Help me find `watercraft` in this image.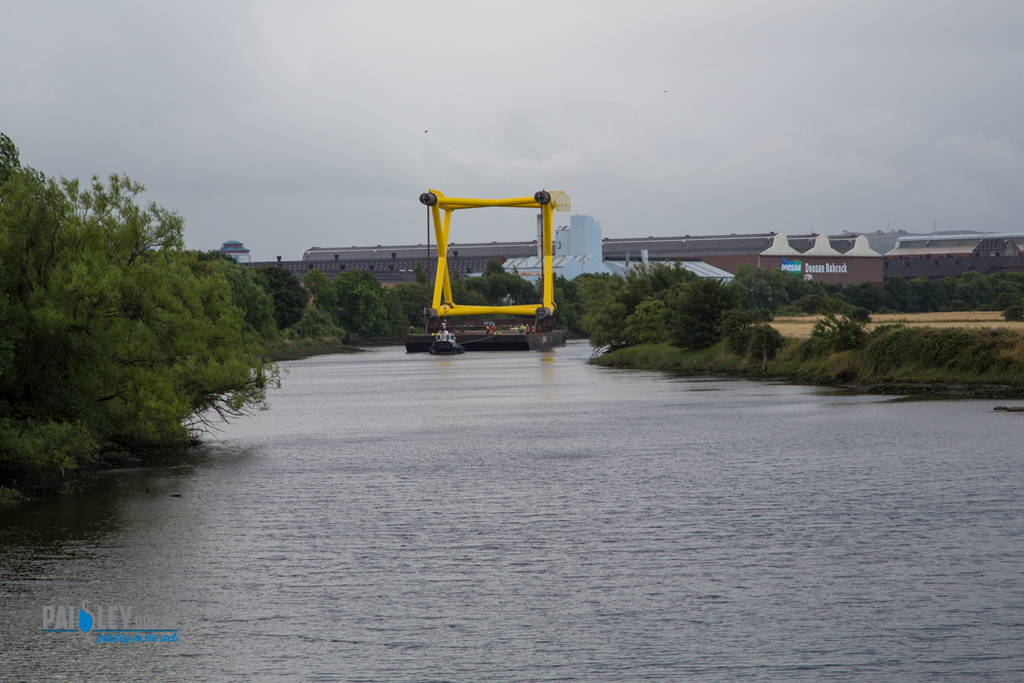
Found it: 425:319:466:352.
